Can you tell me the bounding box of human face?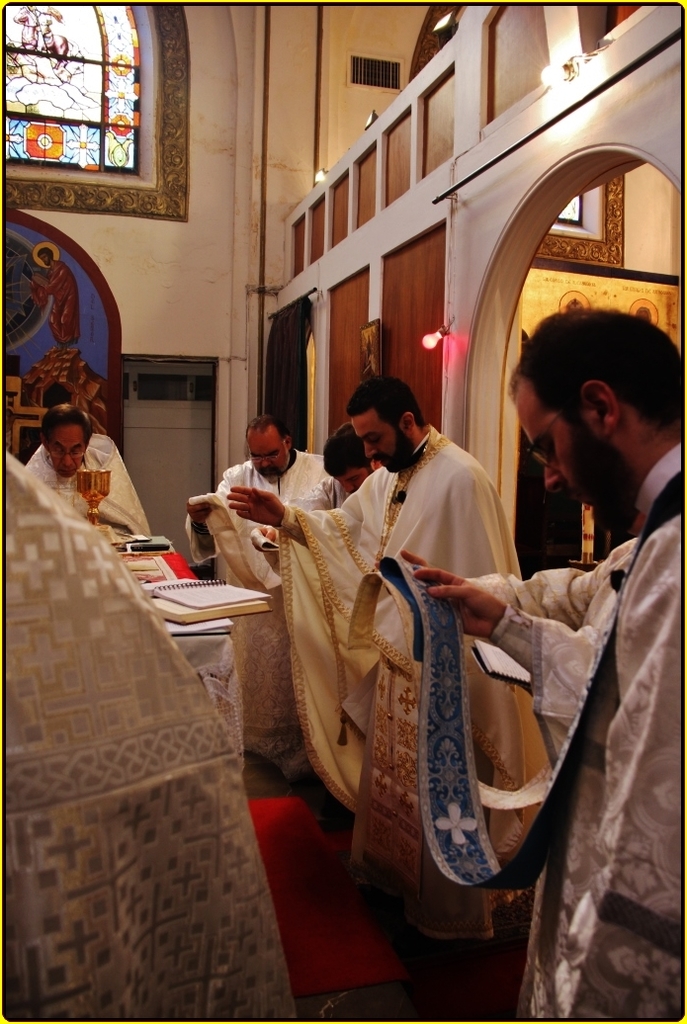
box(42, 255, 46, 266).
